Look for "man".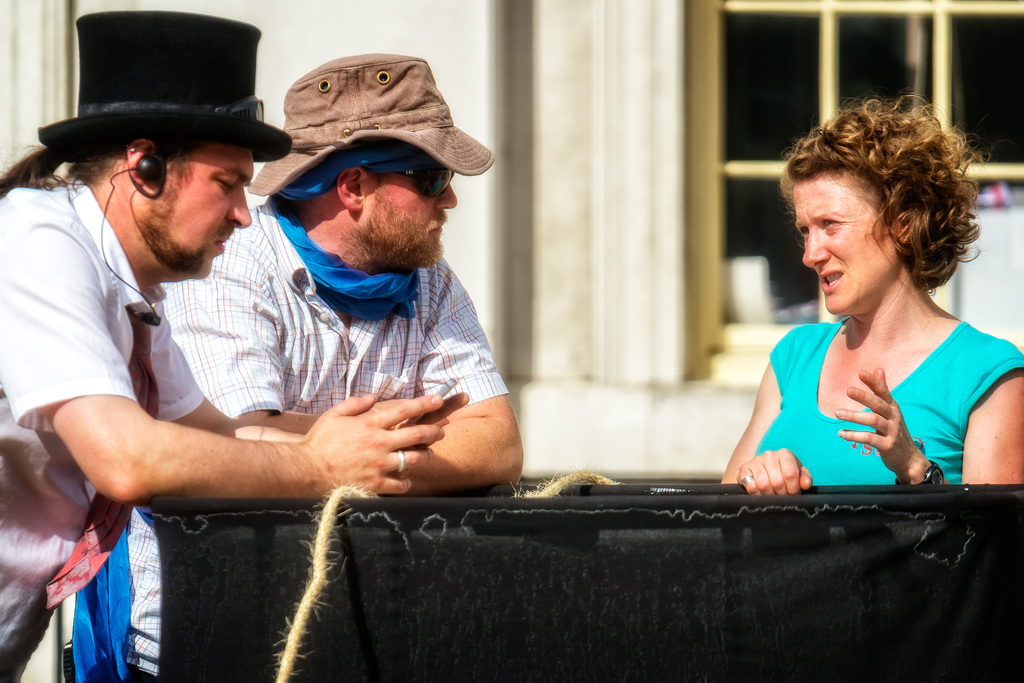
Found: box(163, 63, 519, 505).
